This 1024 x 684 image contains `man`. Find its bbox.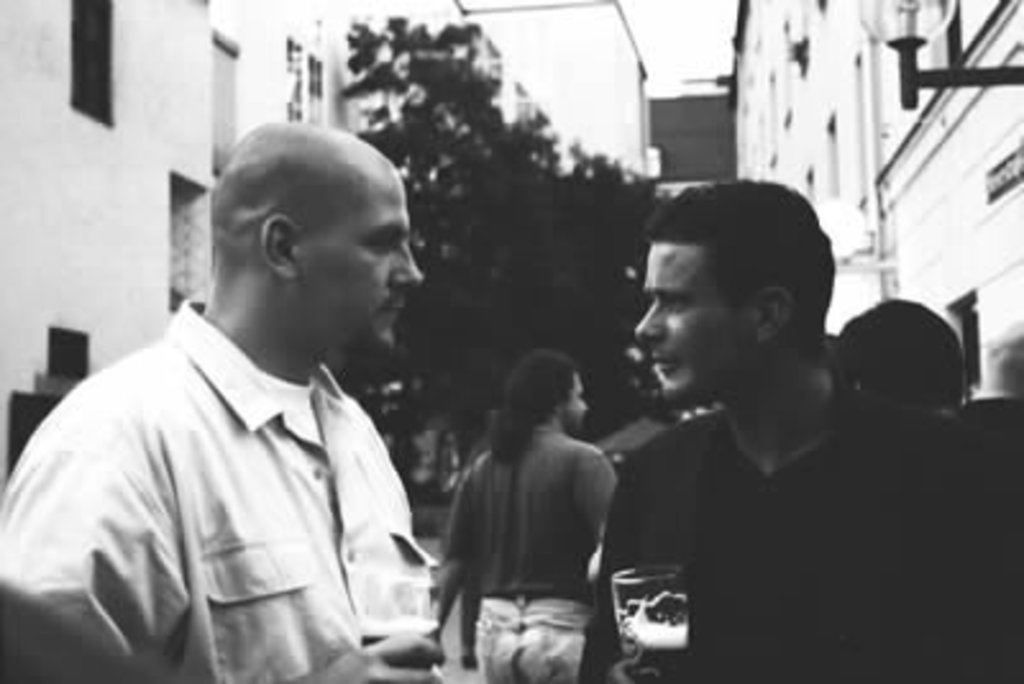
select_region(433, 351, 612, 681).
